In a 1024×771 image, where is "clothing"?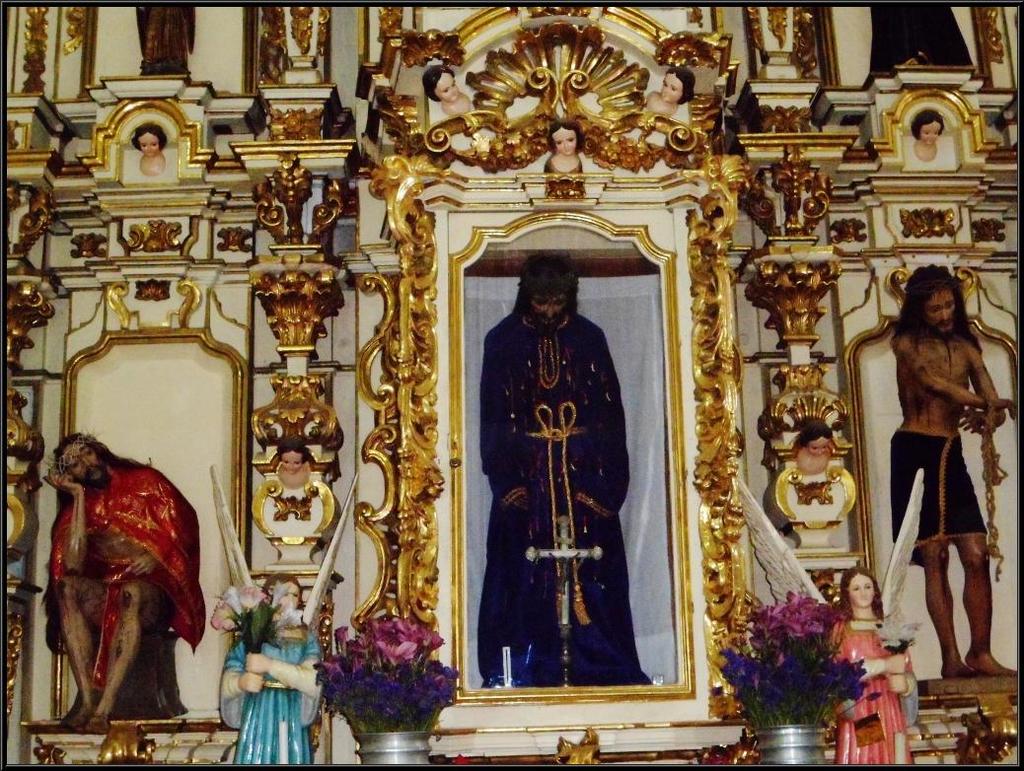
{"x1": 23, "y1": 456, "x2": 215, "y2": 718}.
